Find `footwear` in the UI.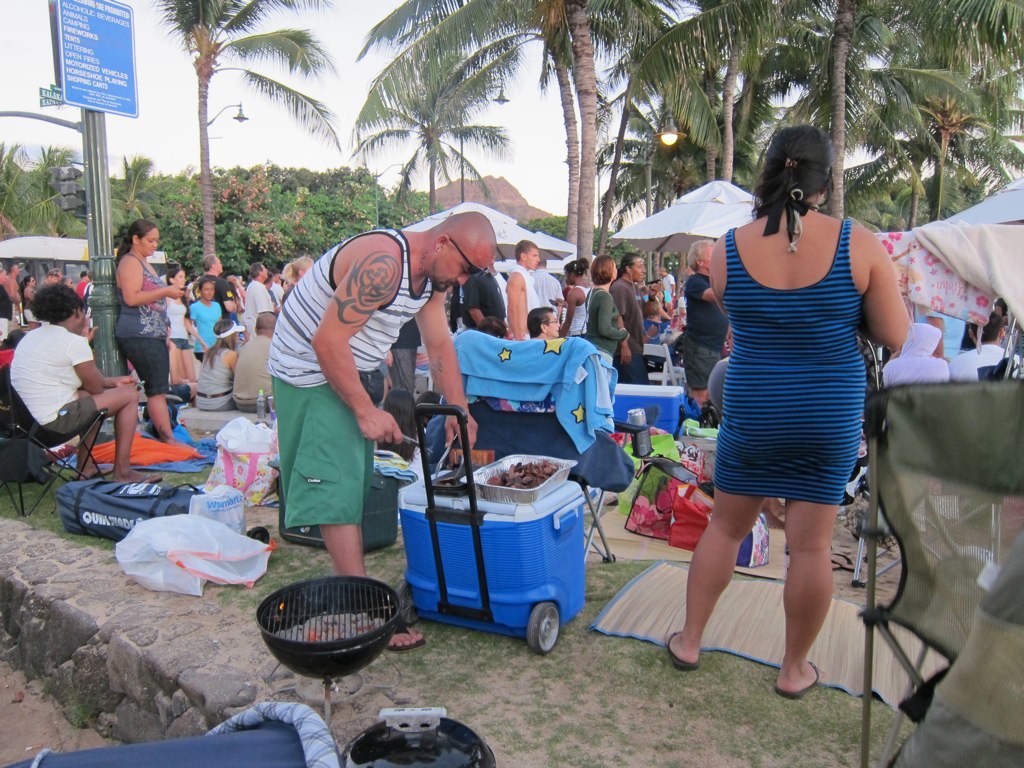
UI element at 664,633,699,670.
